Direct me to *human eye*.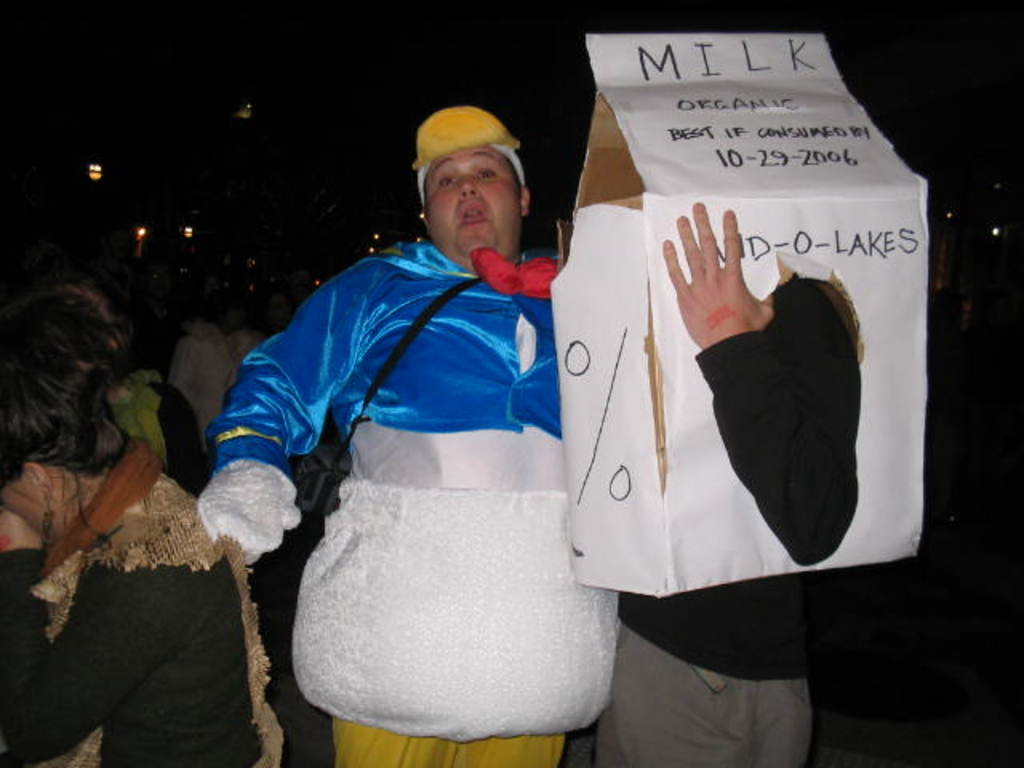
Direction: 434/174/451/192.
